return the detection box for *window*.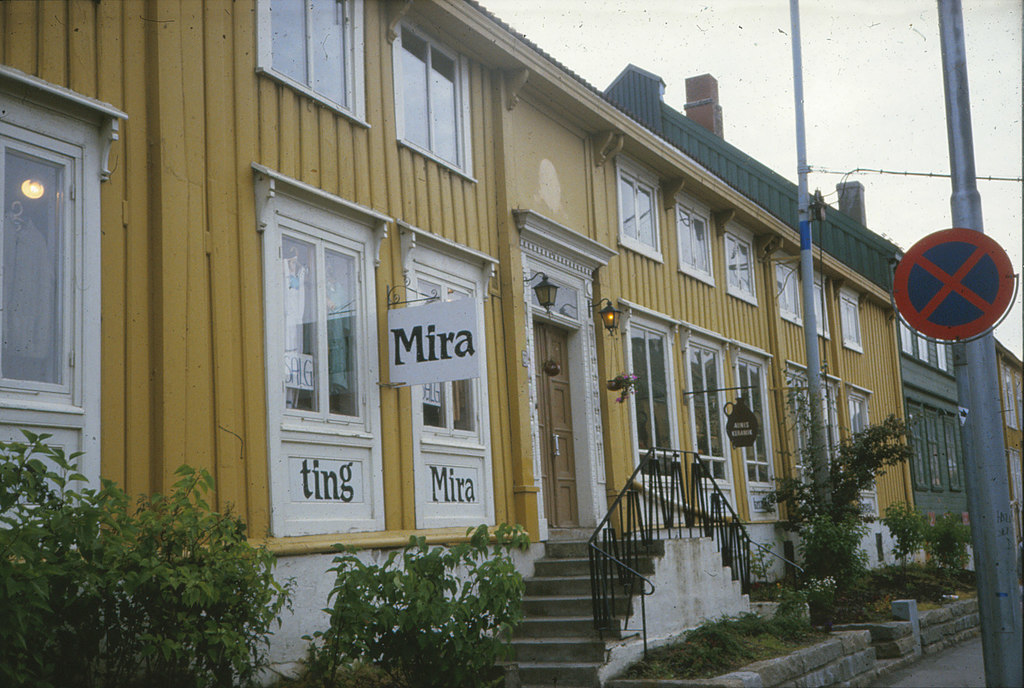
left=909, top=394, right=965, bottom=491.
